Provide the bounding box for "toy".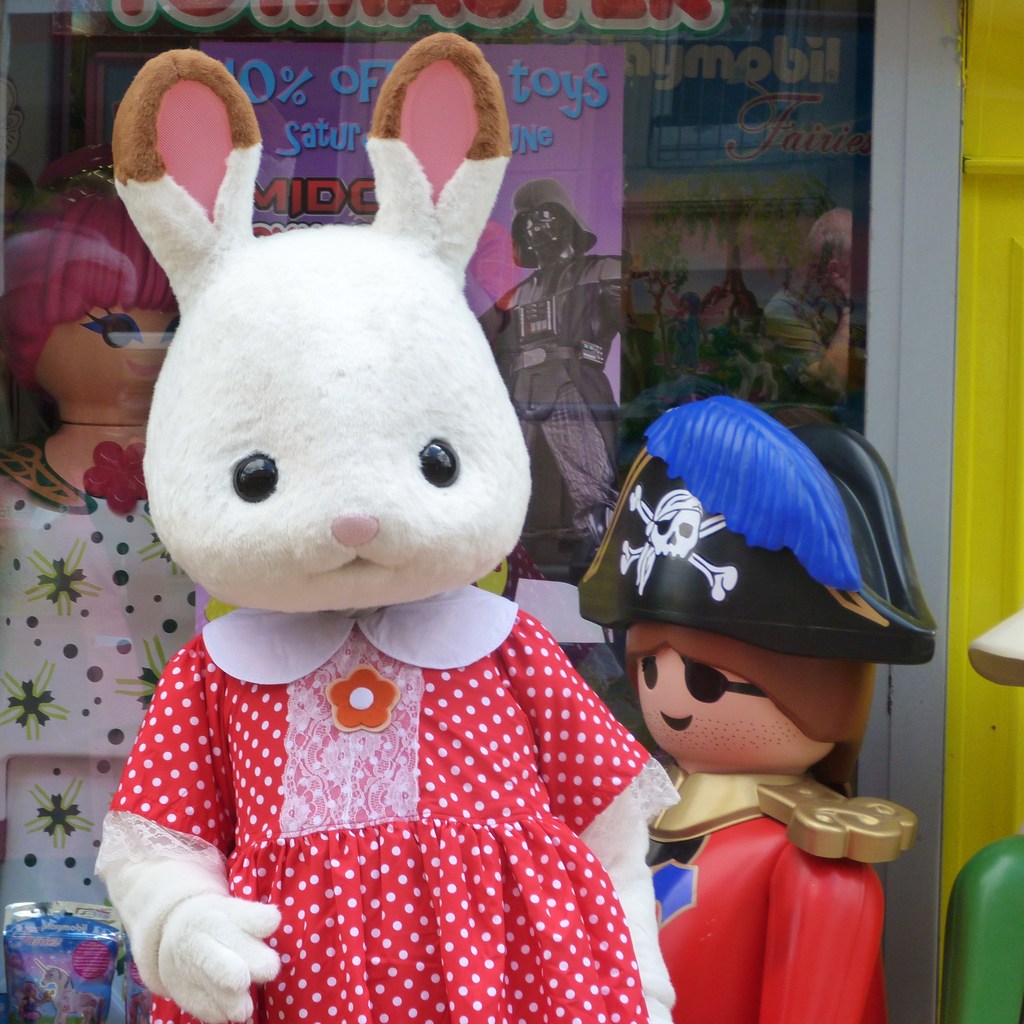
x1=0, y1=168, x2=213, y2=1023.
